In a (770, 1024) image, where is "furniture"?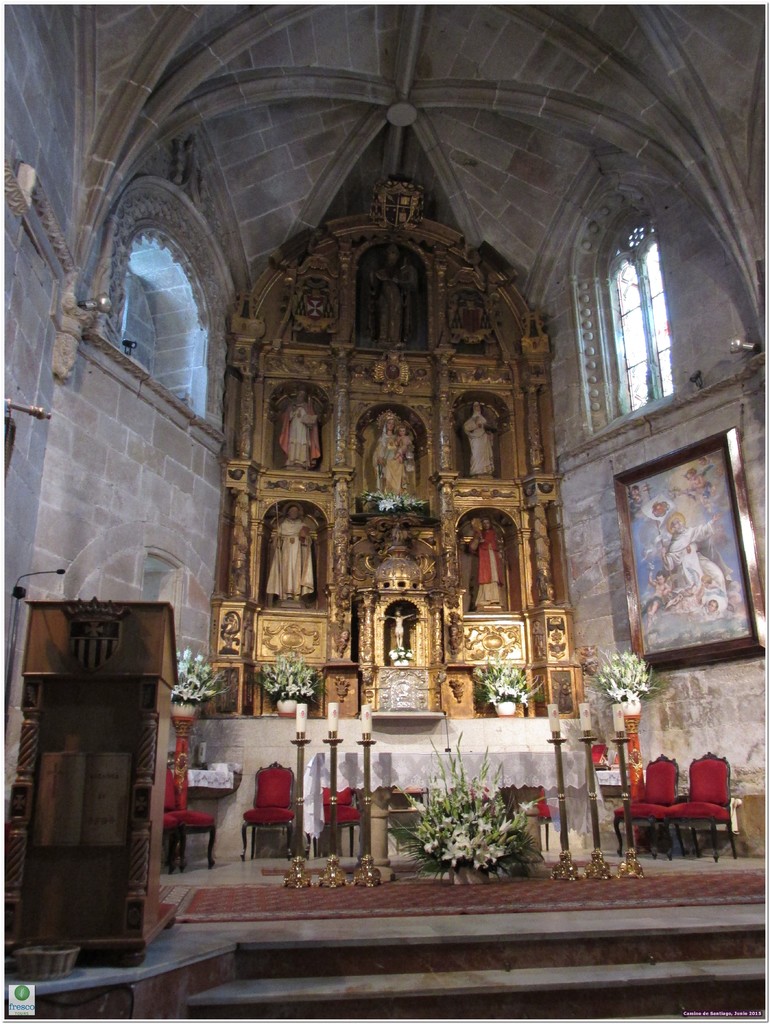
x1=167, y1=769, x2=180, y2=858.
